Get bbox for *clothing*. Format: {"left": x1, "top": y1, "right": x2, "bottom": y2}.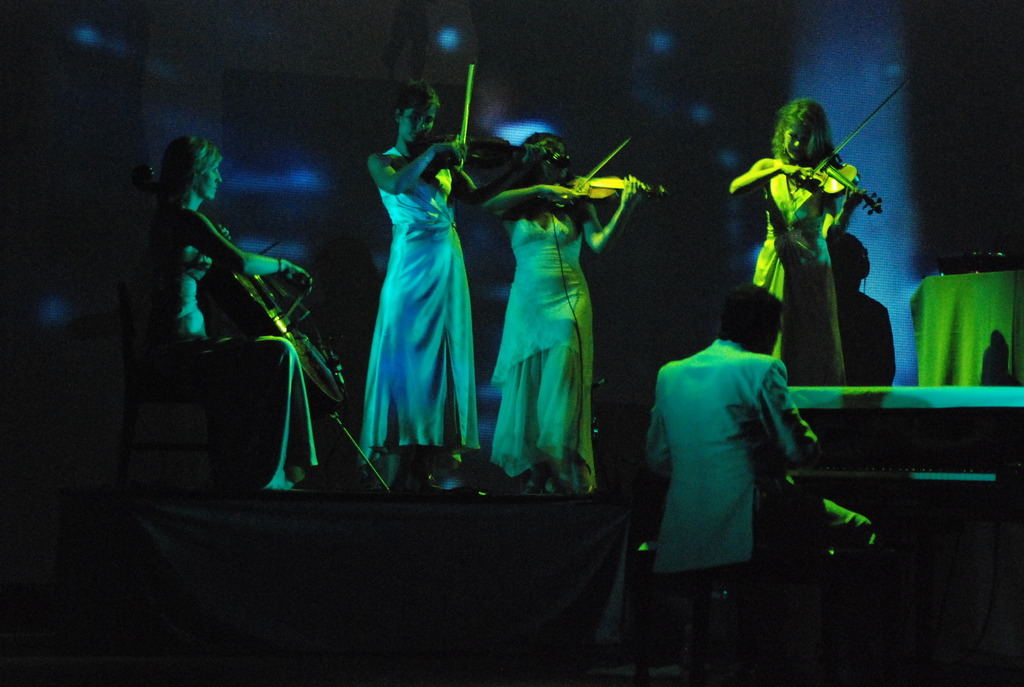
{"left": 748, "top": 165, "right": 858, "bottom": 377}.
